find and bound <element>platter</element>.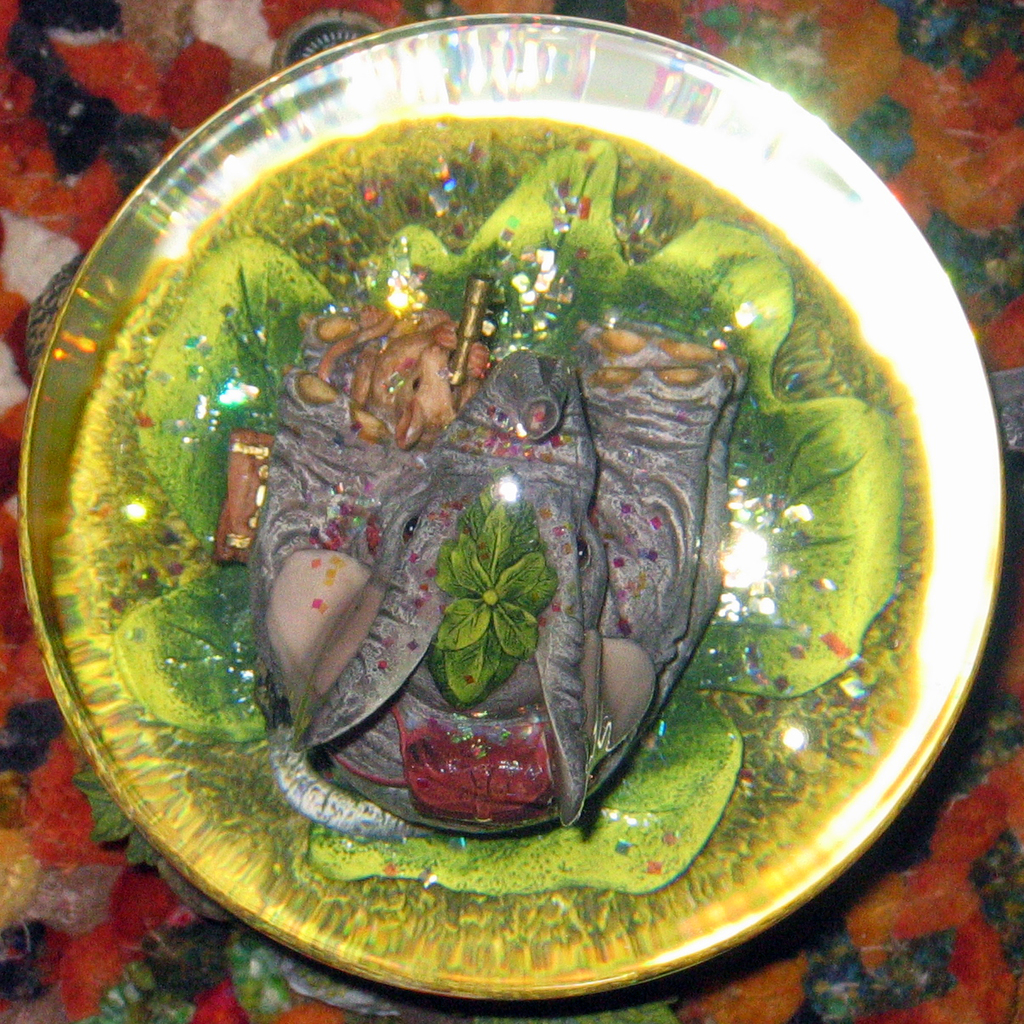
Bound: <bbox>20, 10, 1009, 1005</bbox>.
